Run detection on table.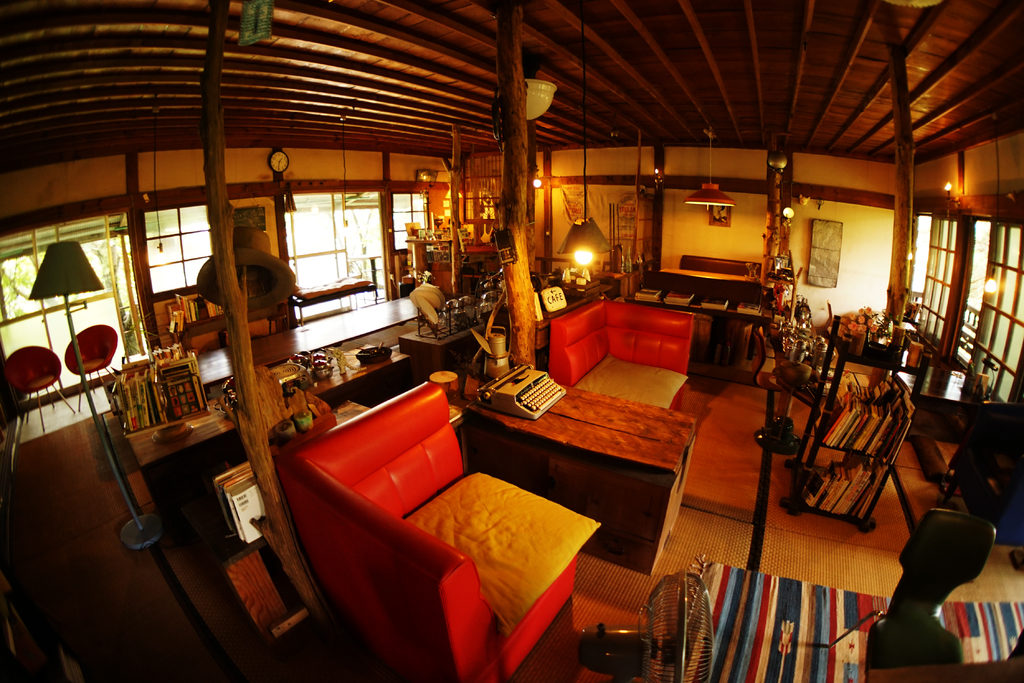
Result: detection(896, 371, 989, 493).
